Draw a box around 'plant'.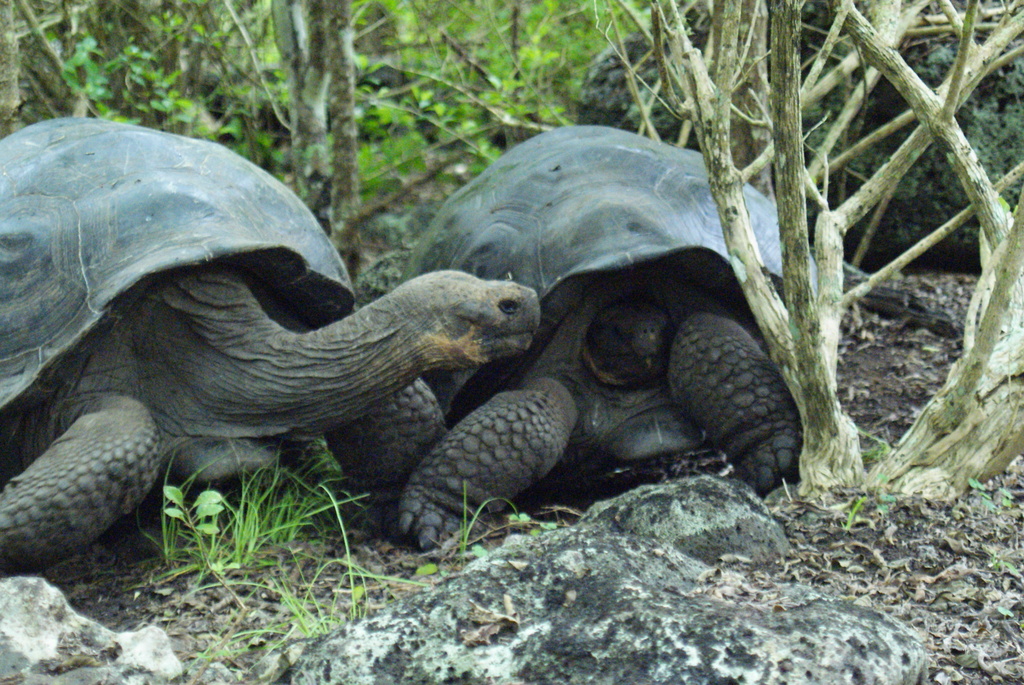
detection(353, 0, 628, 269).
